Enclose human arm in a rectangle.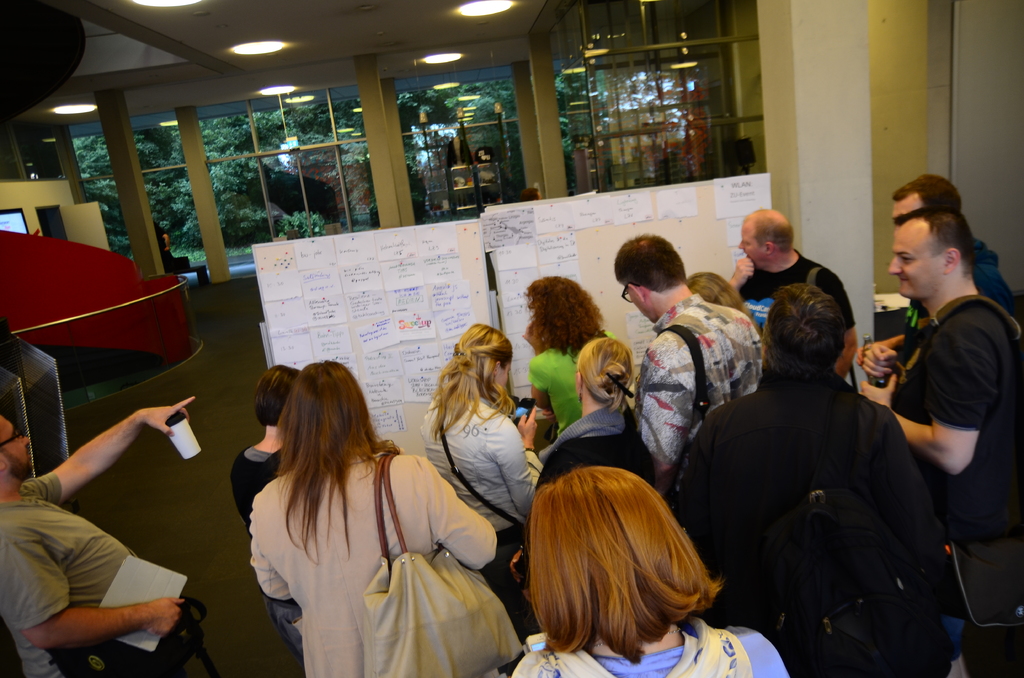
823 263 870 382.
